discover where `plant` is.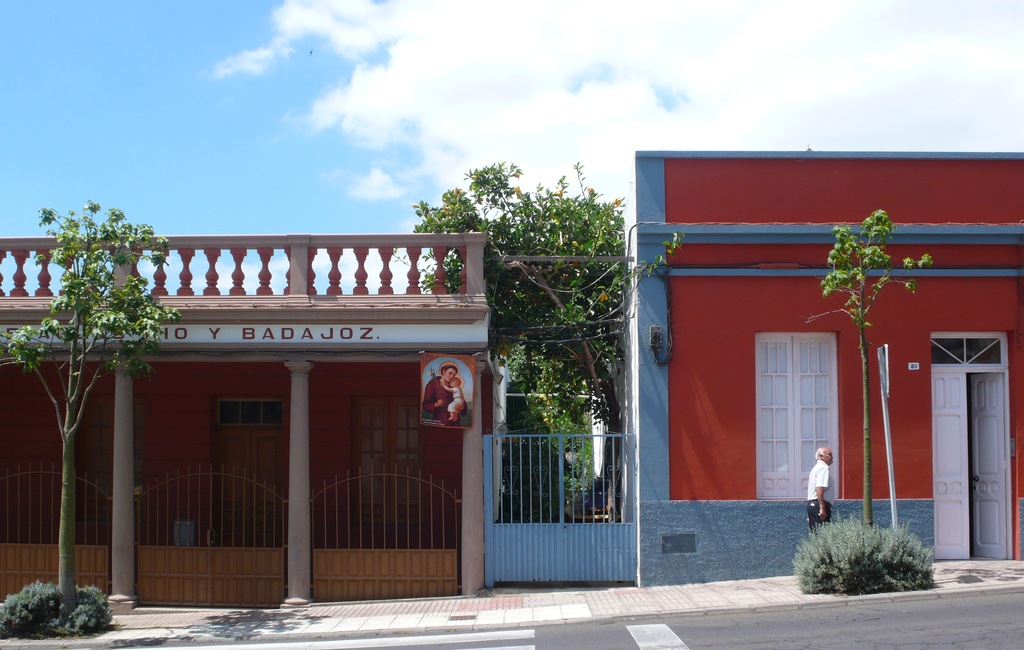
Discovered at x1=791 y1=511 x2=949 y2=602.
